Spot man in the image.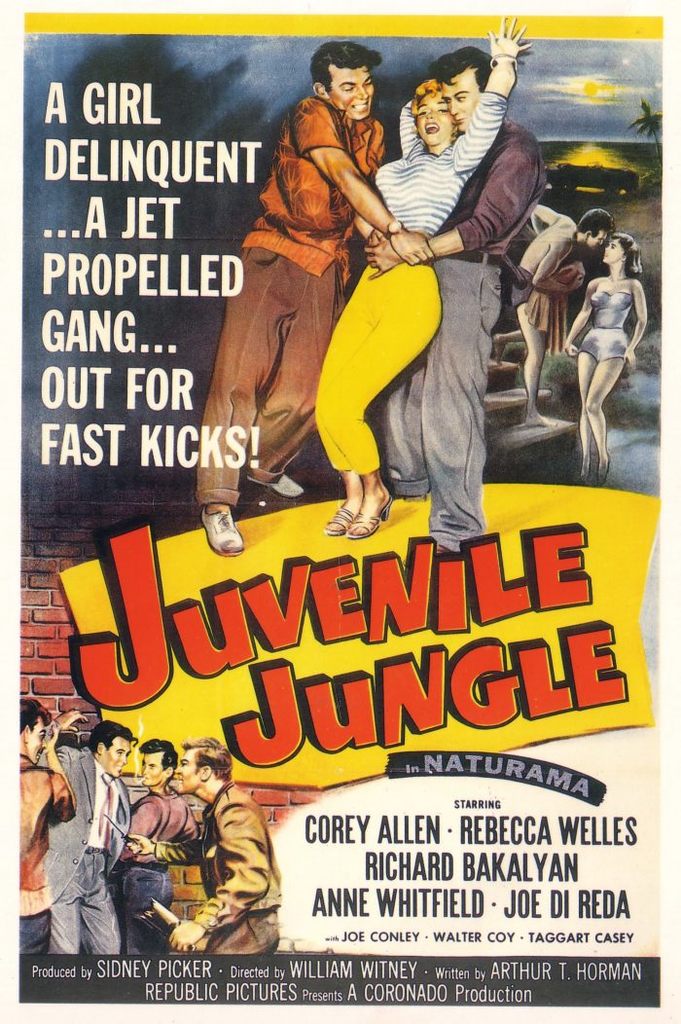
man found at 62/710/145/962.
